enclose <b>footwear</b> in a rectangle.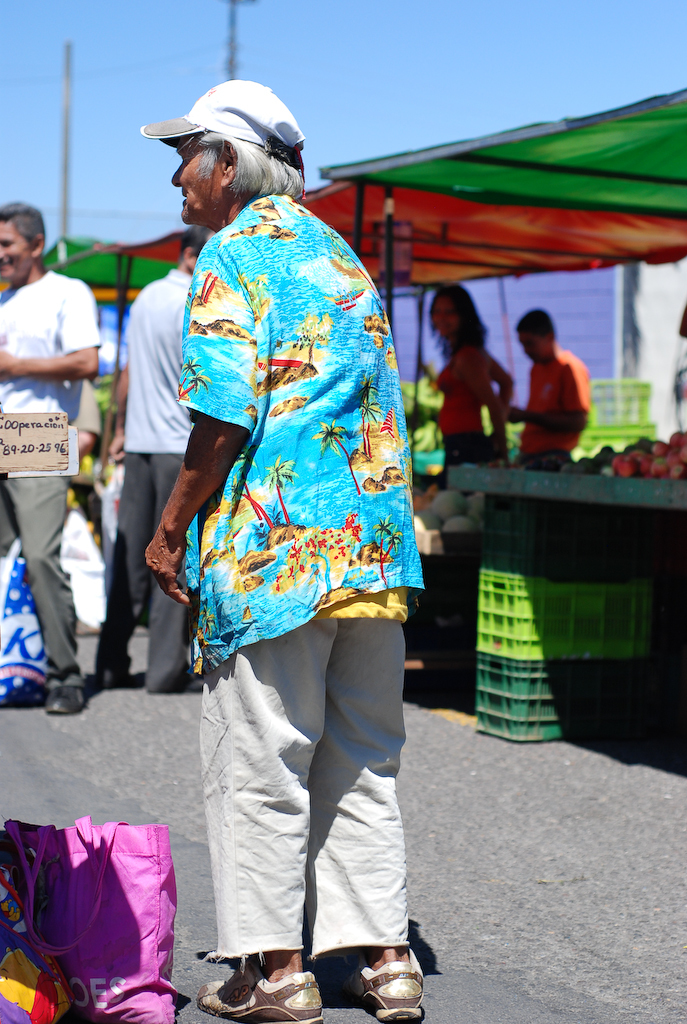
<region>44, 669, 90, 718</region>.
